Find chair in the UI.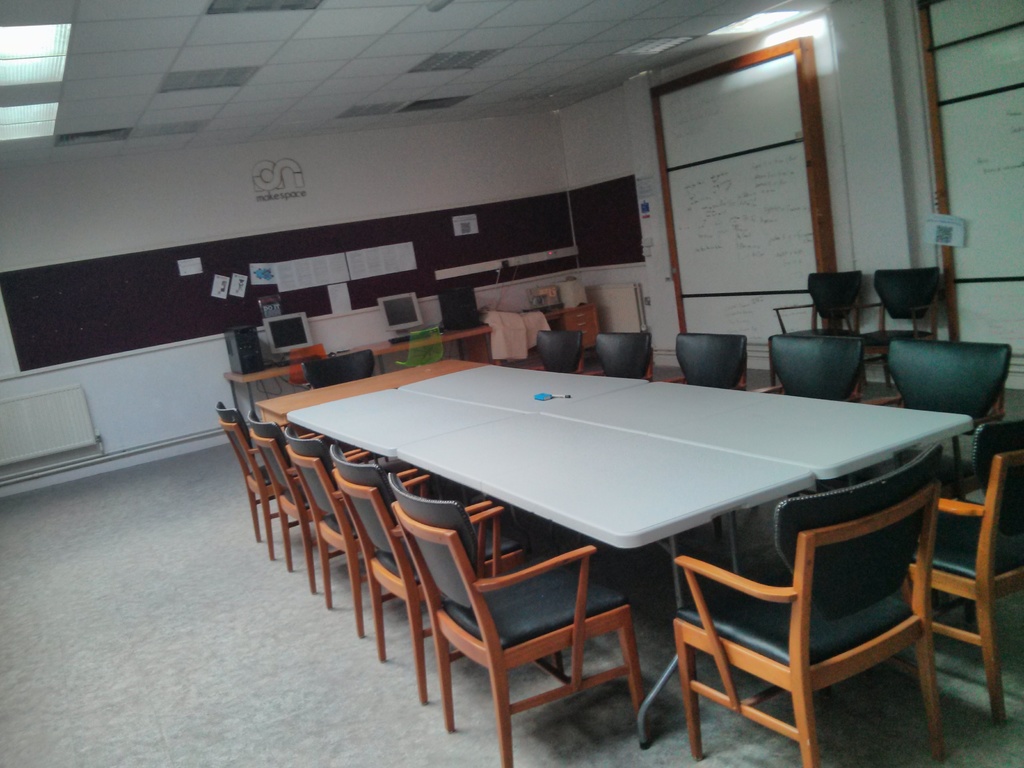
UI element at <region>214, 403, 324, 557</region>.
